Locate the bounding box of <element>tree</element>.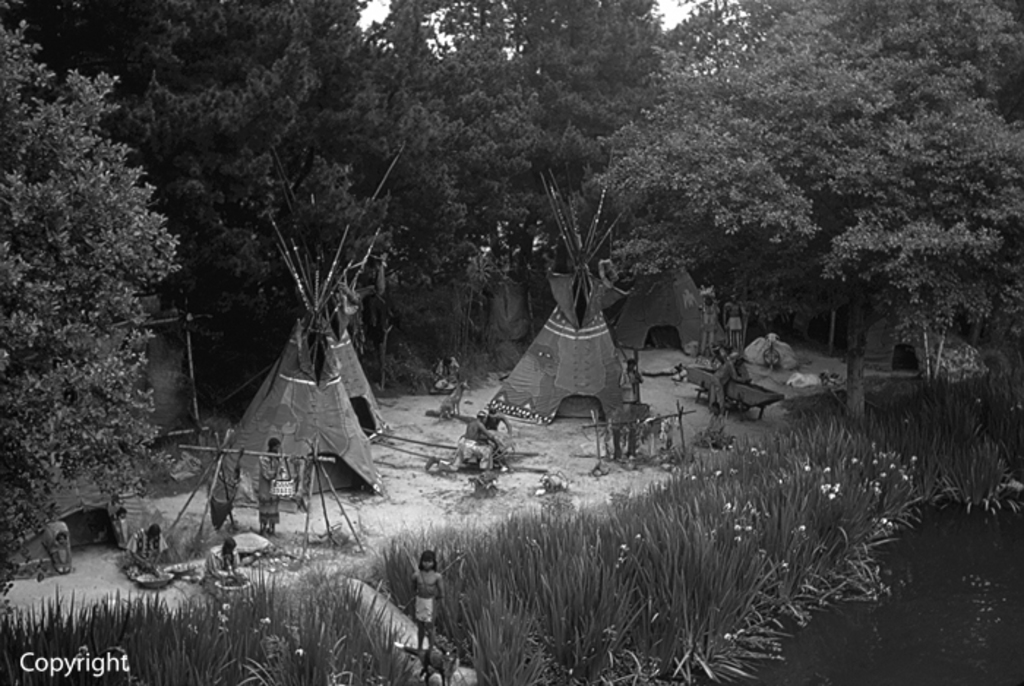
Bounding box: Rect(316, 0, 540, 366).
